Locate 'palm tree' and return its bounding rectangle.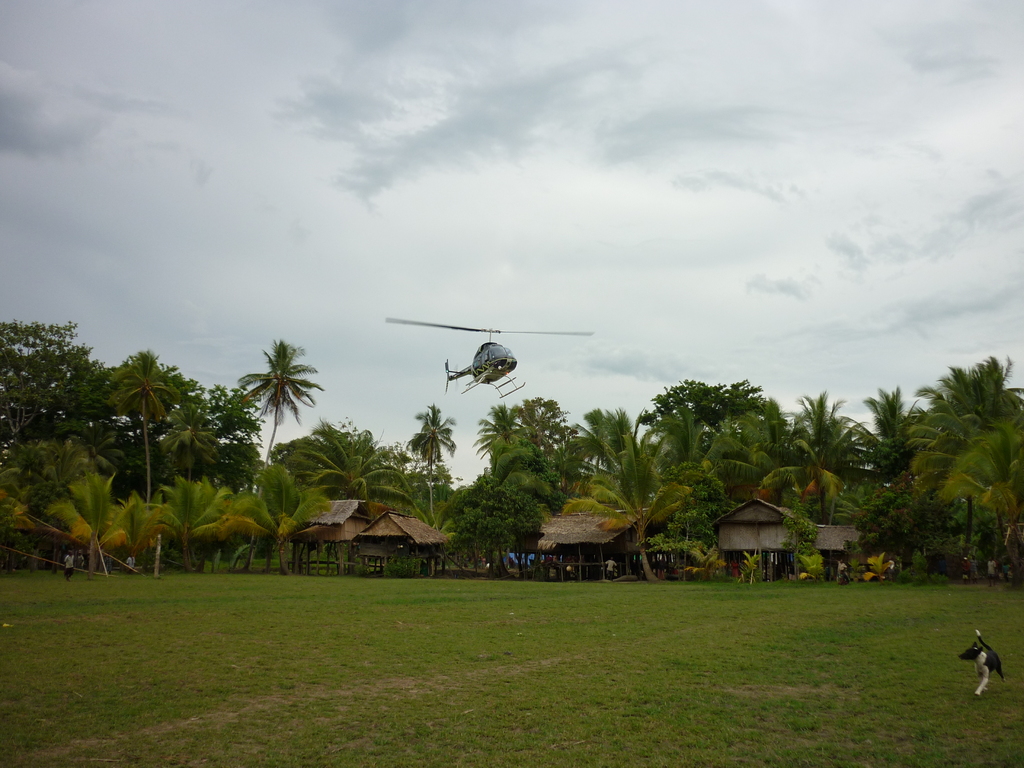
<box>667,380,707,488</box>.
